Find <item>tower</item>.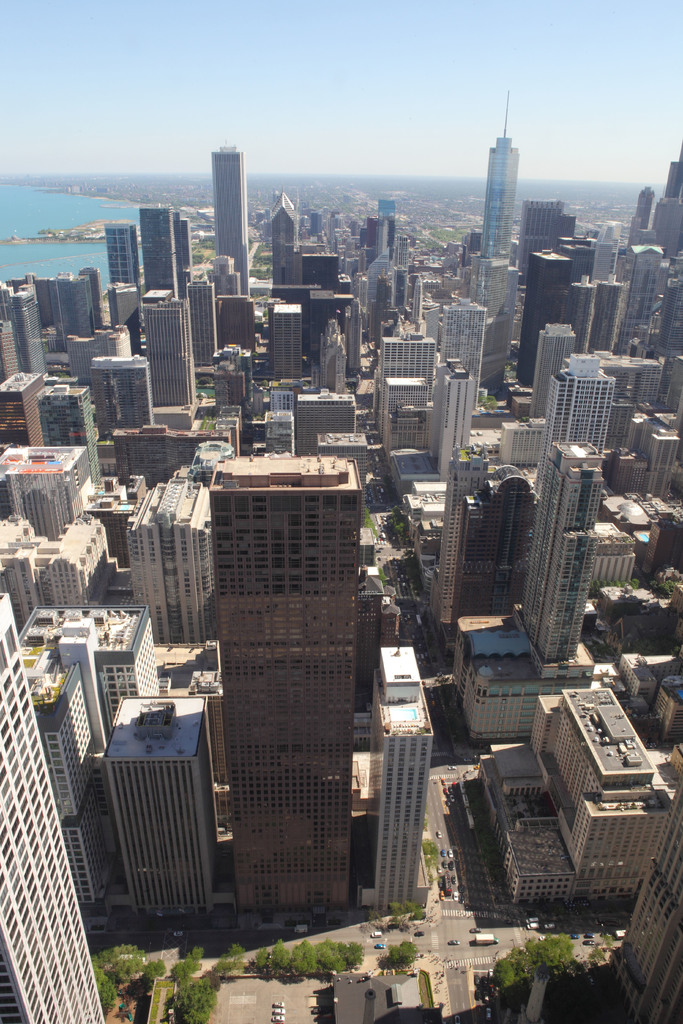
(633, 190, 656, 233).
